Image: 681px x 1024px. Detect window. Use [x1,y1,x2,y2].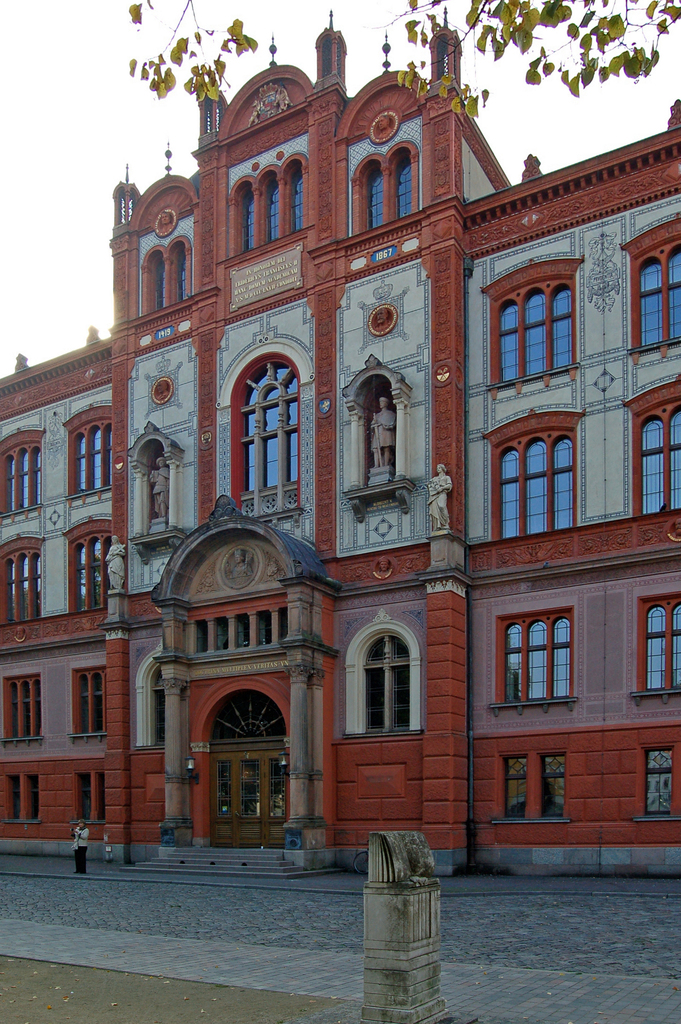
[213,330,315,521].
